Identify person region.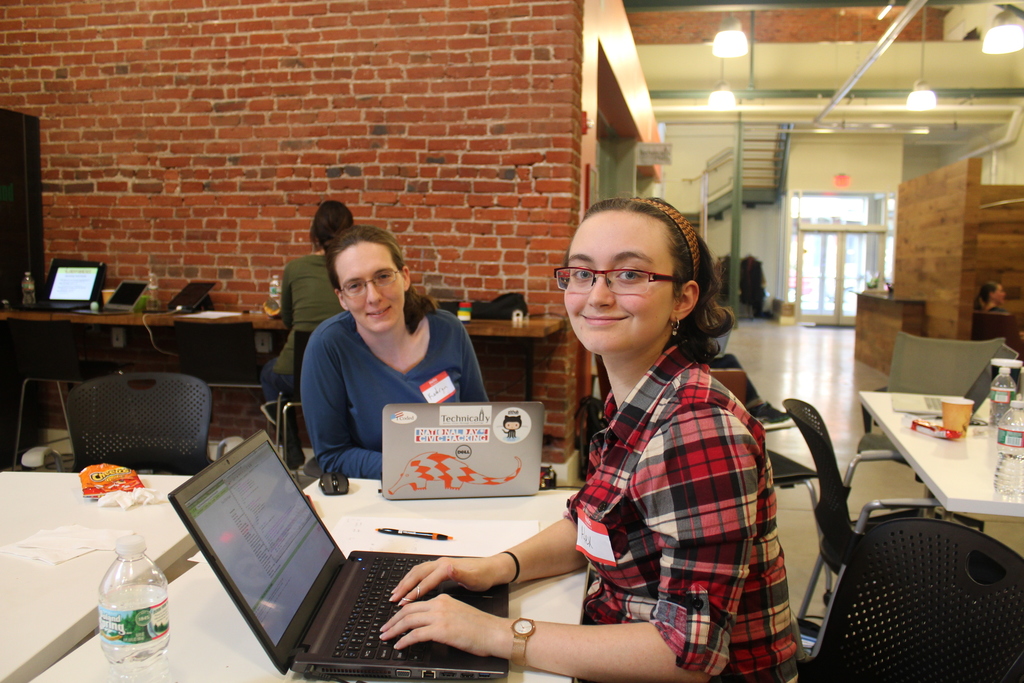
Region: {"x1": 256, "y1": 200, "x2": 353, "y2": 473}.
